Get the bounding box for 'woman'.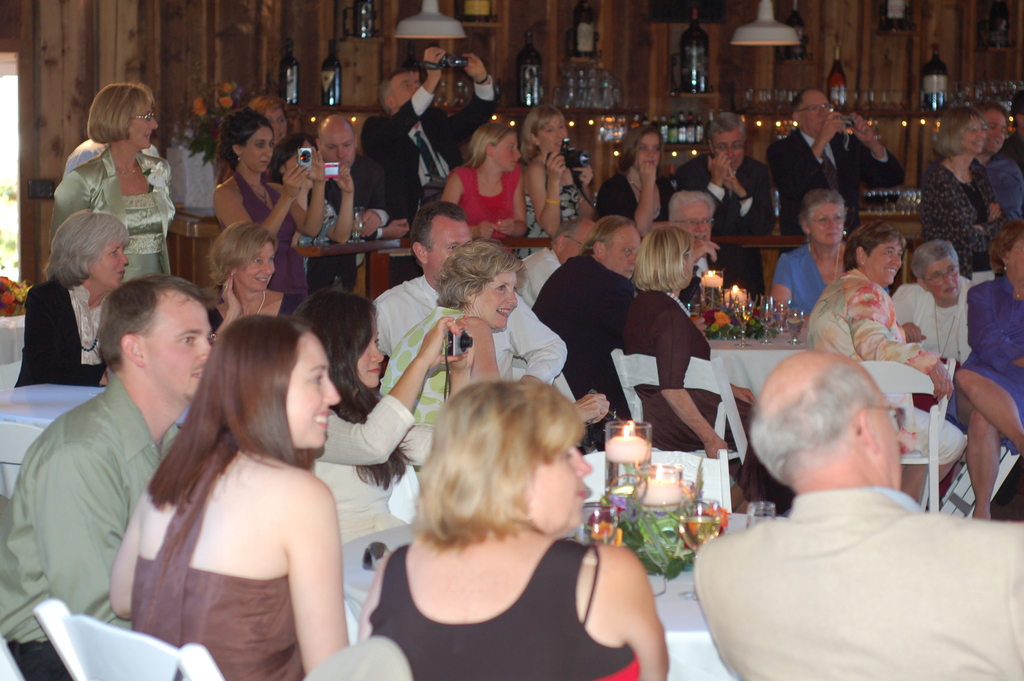
crop(616, 219, 785, 509).
